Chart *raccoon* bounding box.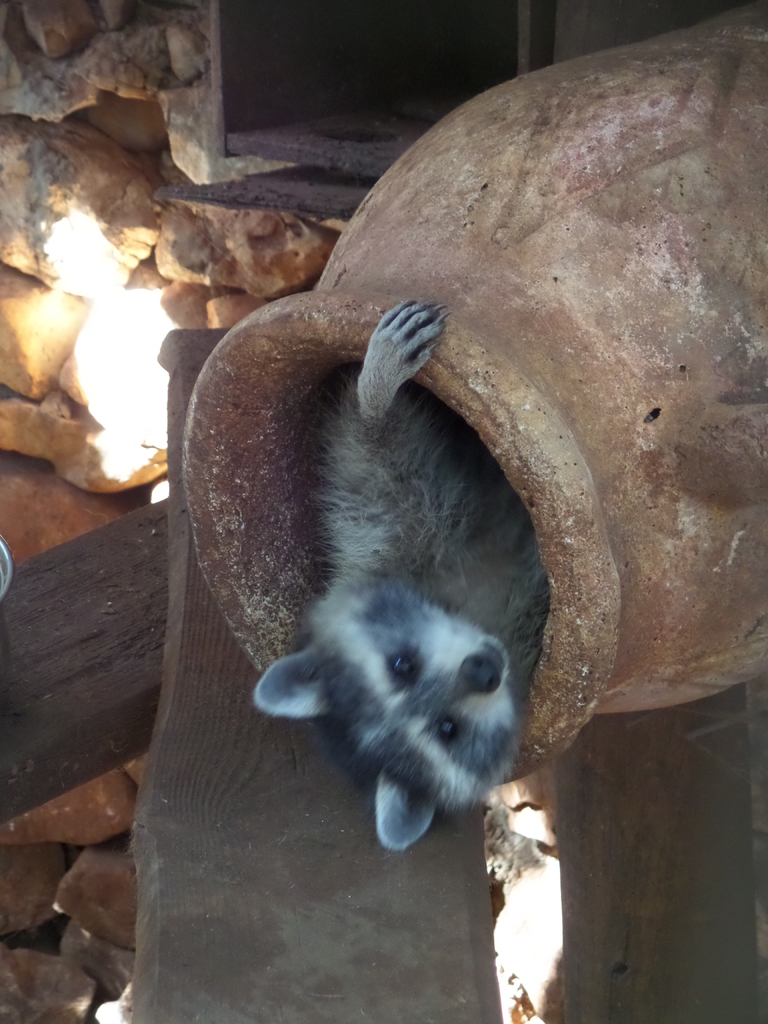
Charted: crop(254, 296, 551, 854).
